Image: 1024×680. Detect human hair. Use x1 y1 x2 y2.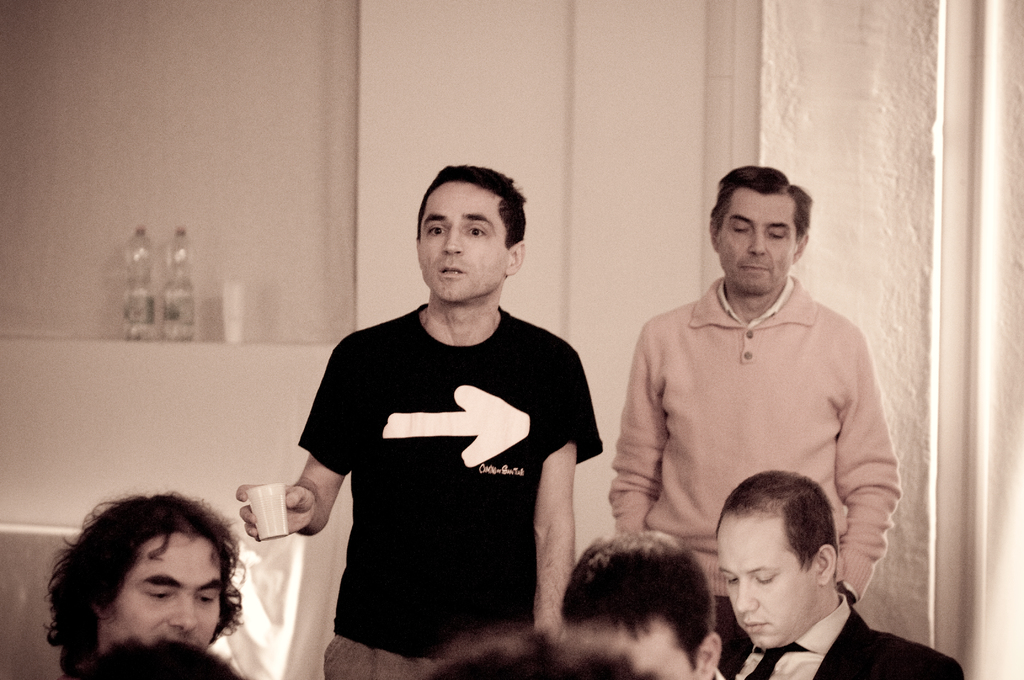
413 164 529 252.
